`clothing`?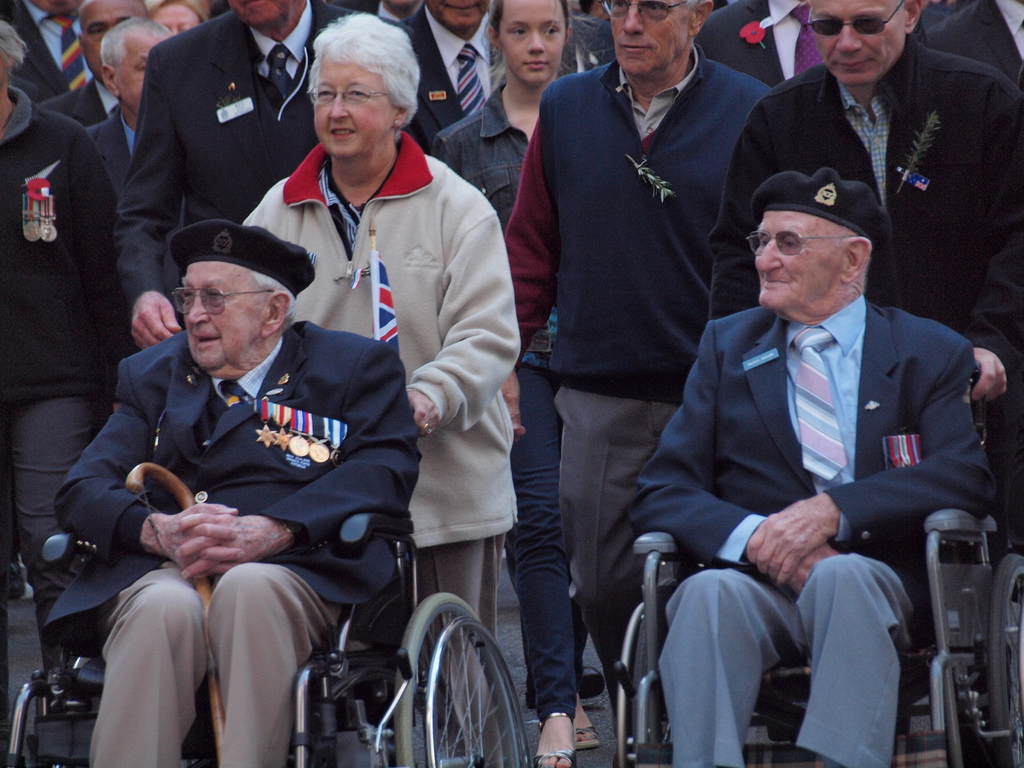
box(385, 3, 615, 186)
